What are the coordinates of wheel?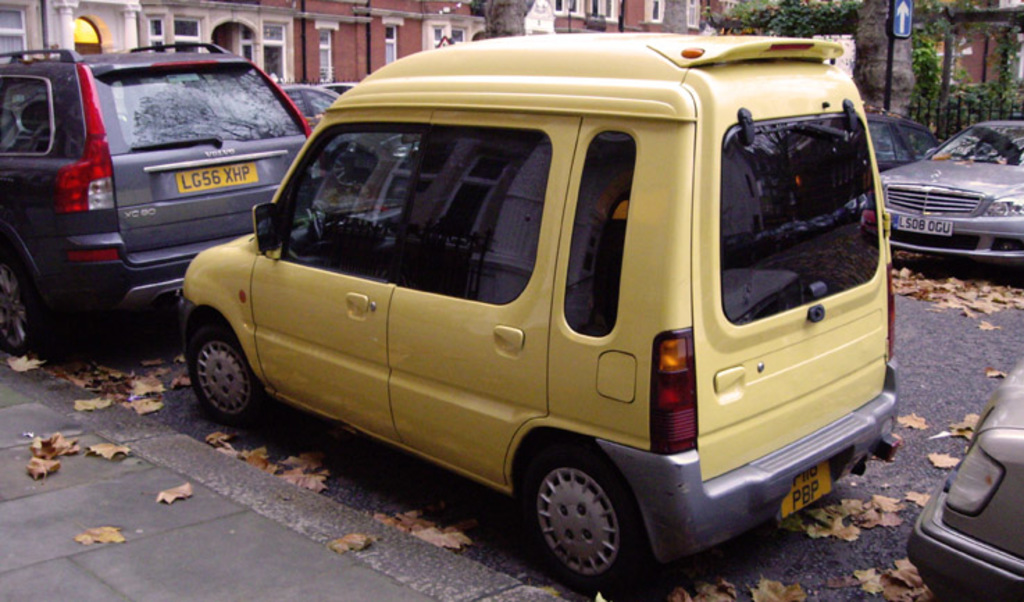
bbox=[522, 459, 634, 584].
